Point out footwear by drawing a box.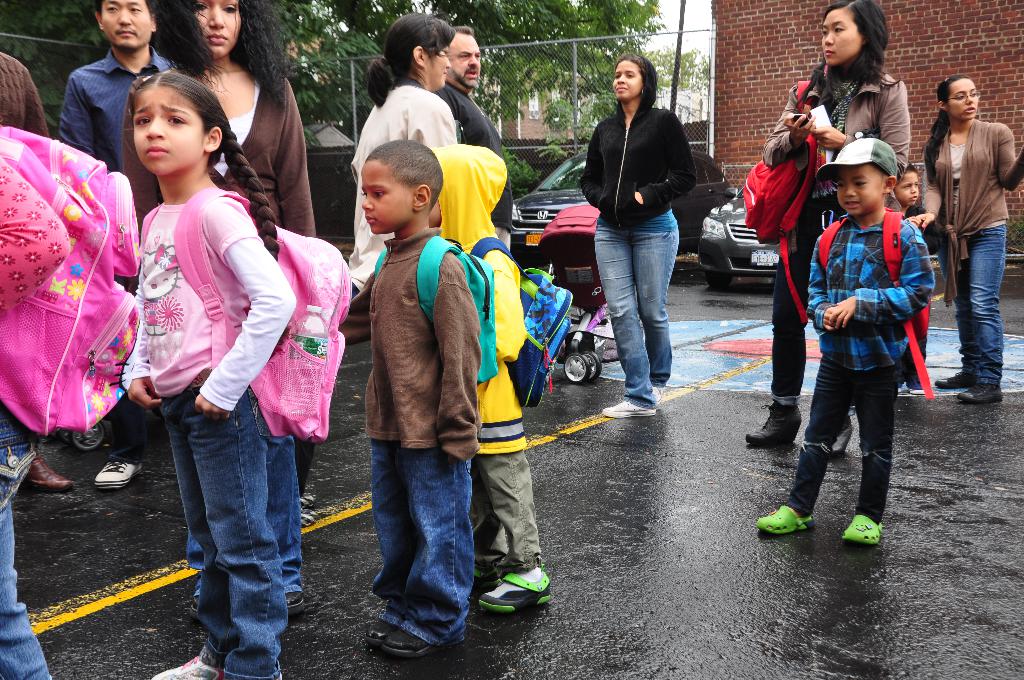
{"left": 296, "top": 505, "right": 319, "bottom": 527}.
